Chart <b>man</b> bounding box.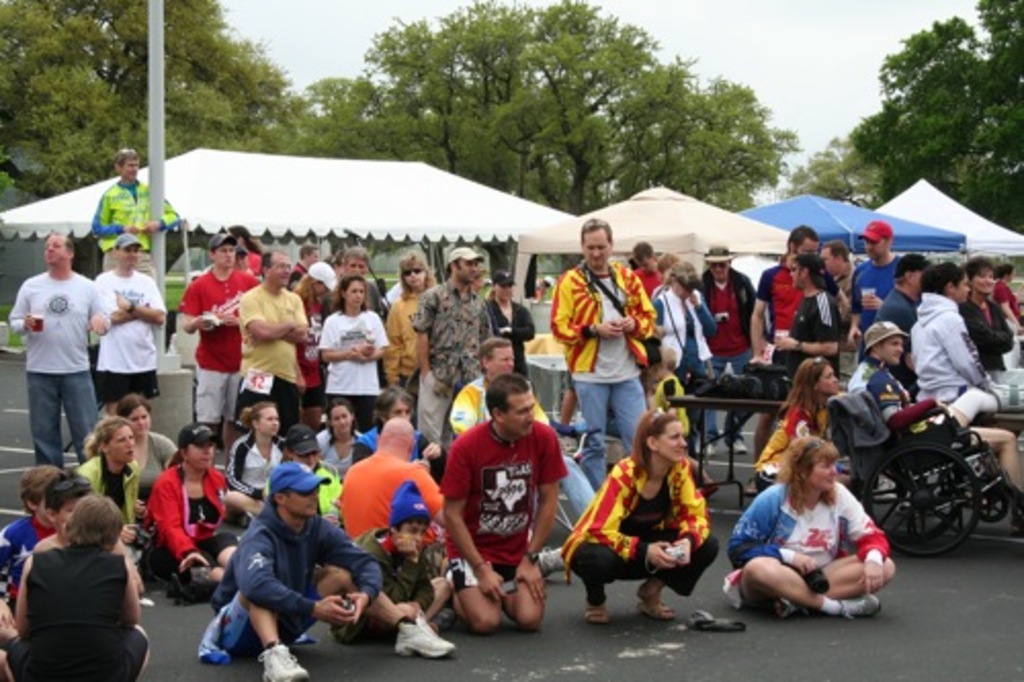
Charted: bbox(10, 236, 102, 494).
